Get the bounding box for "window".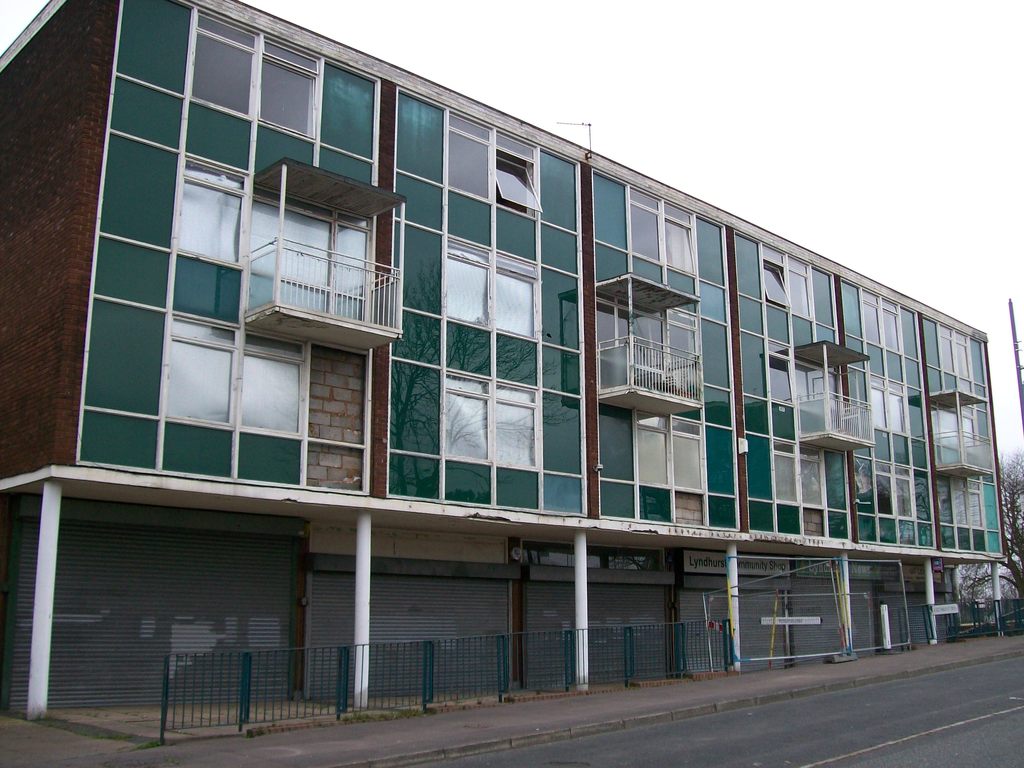
box=[440, 229, 540, 335].
